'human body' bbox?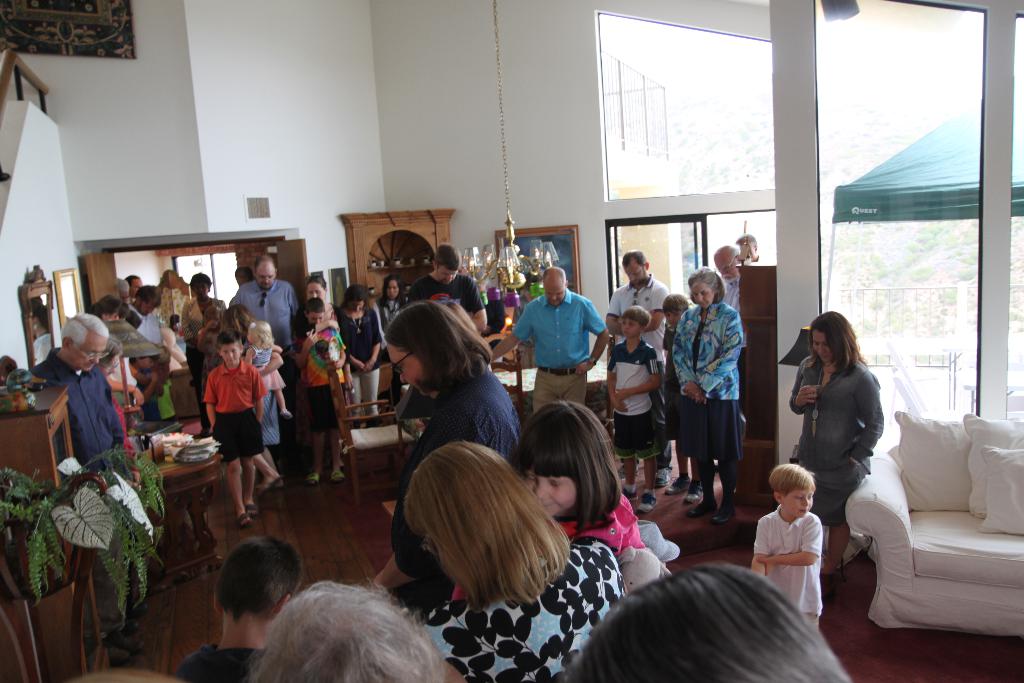
(left=449, top=496, right=648, bottom=605)
